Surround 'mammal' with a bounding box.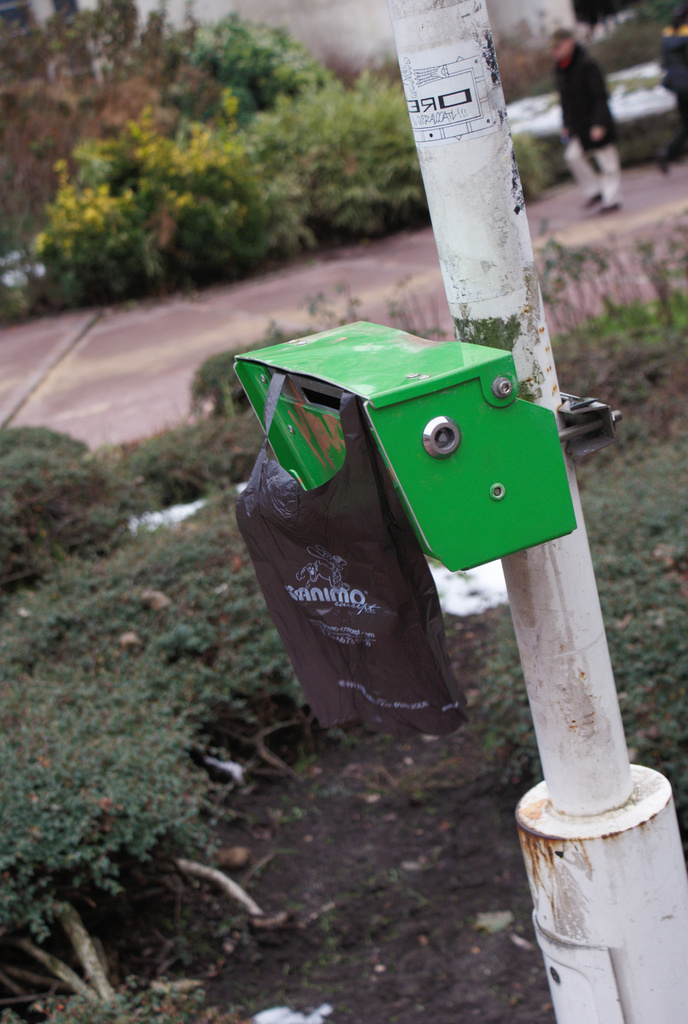
pyautogui.locateOnScreen(559, 26, 620, 215).
